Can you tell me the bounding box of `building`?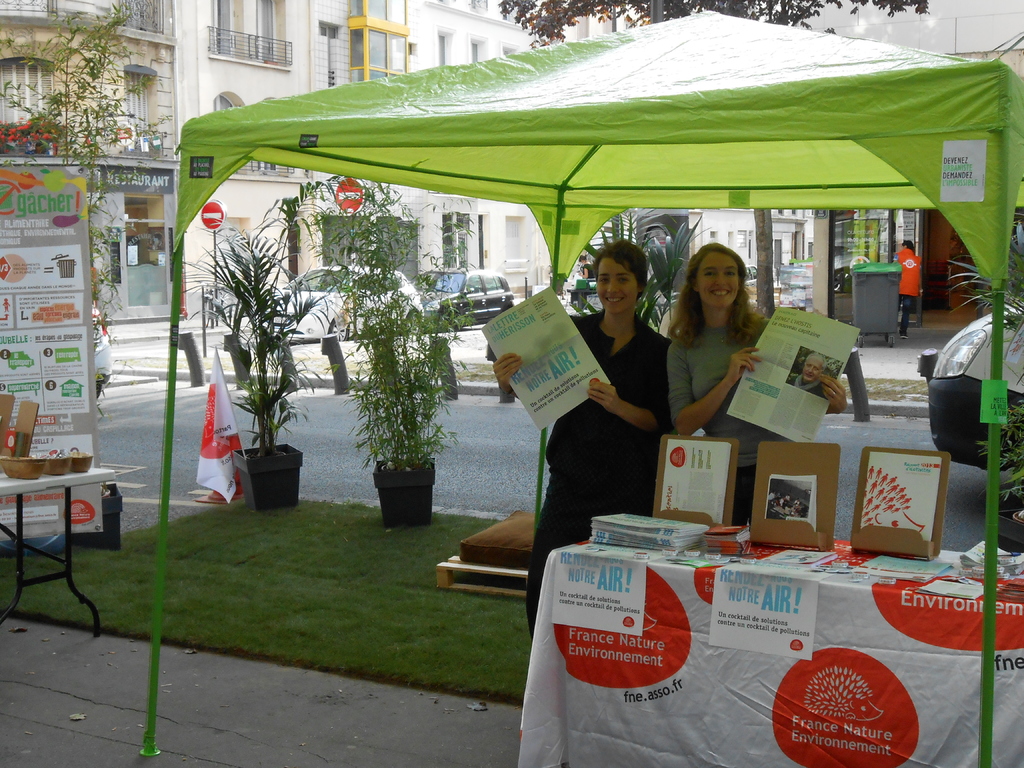
[left=174, top=0, right=422, bottom=328].
